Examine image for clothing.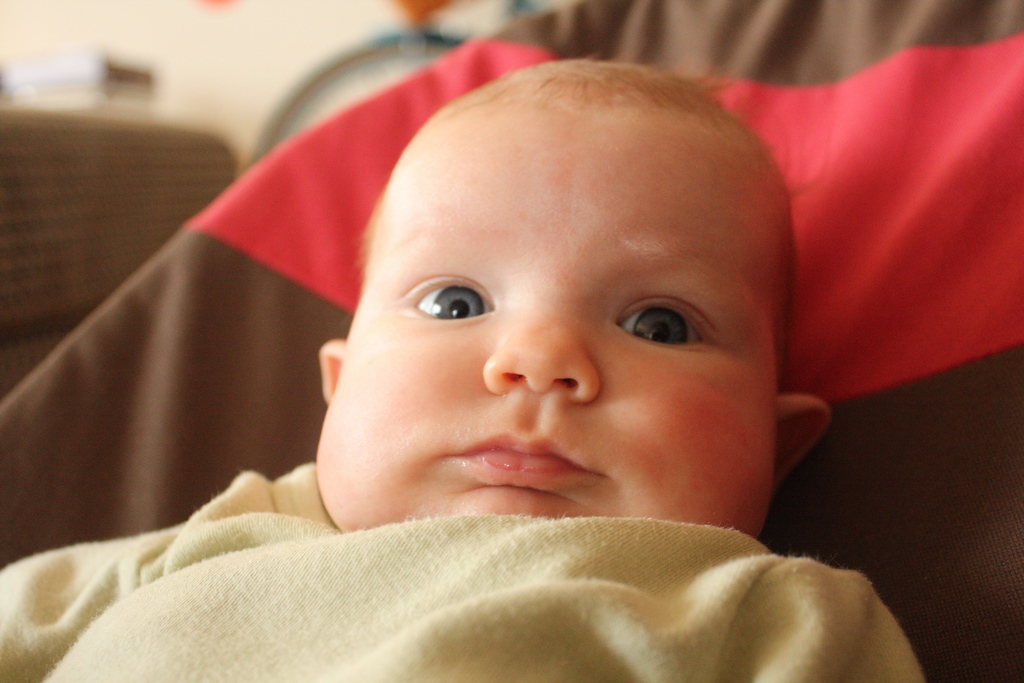
Examination result: <box>1,459,928,682</box>.
